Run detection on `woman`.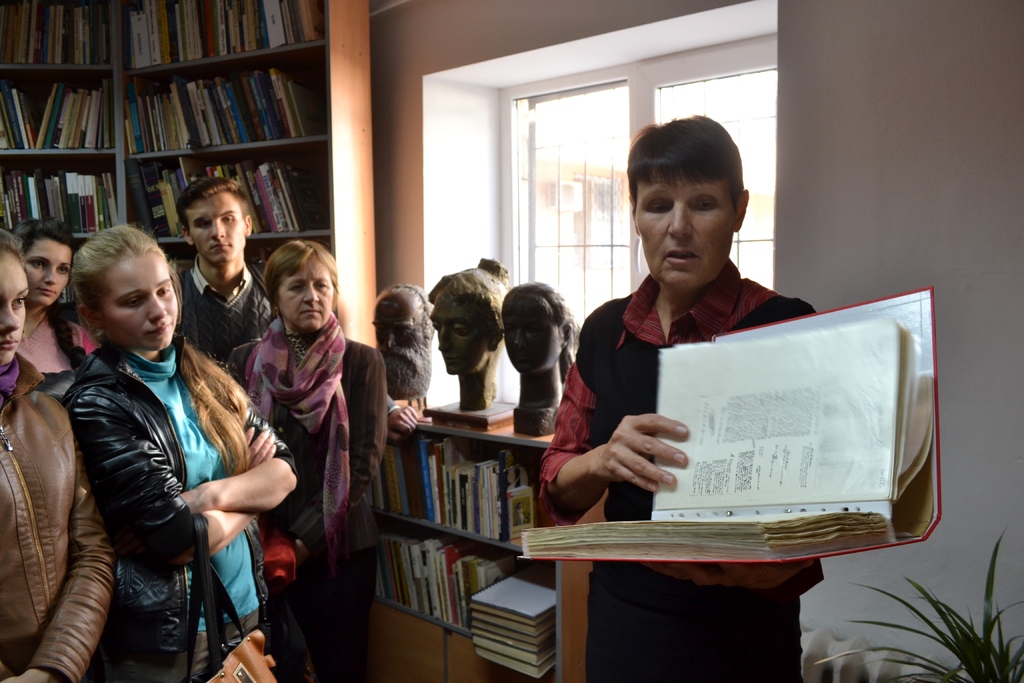
Result: box=[9, 211, 110, 397].
